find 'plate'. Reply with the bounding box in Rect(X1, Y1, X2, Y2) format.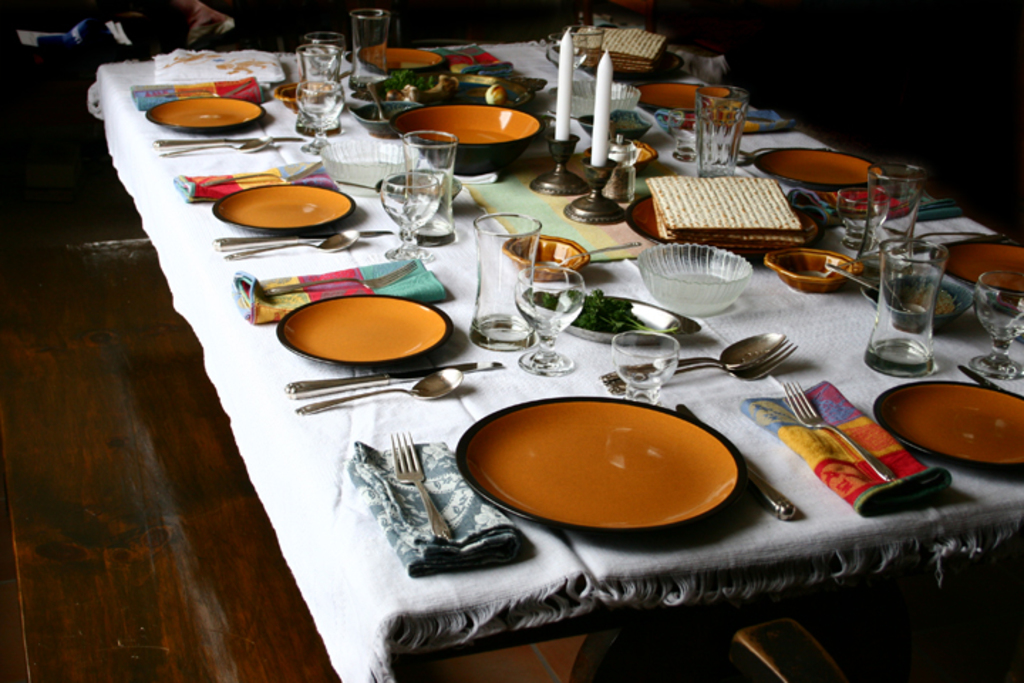
Rect(873, 380, 1023, 471).
